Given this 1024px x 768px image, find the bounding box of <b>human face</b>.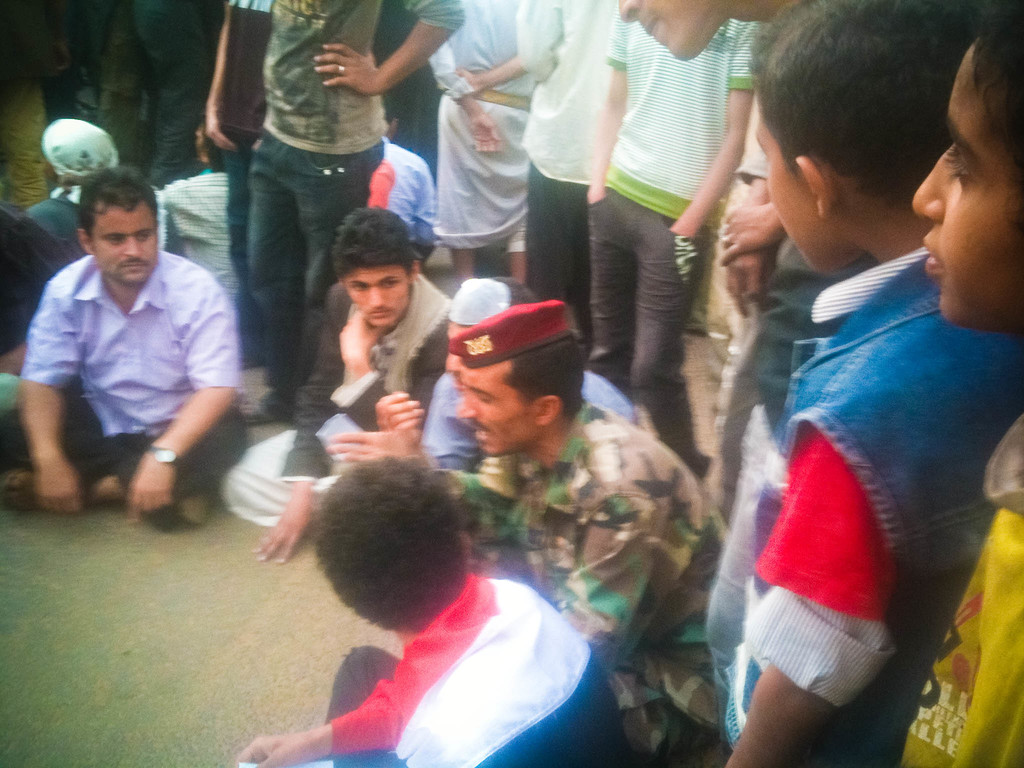
{"left": 445, "top": 320, "right": 472, "bottom": 385}.
